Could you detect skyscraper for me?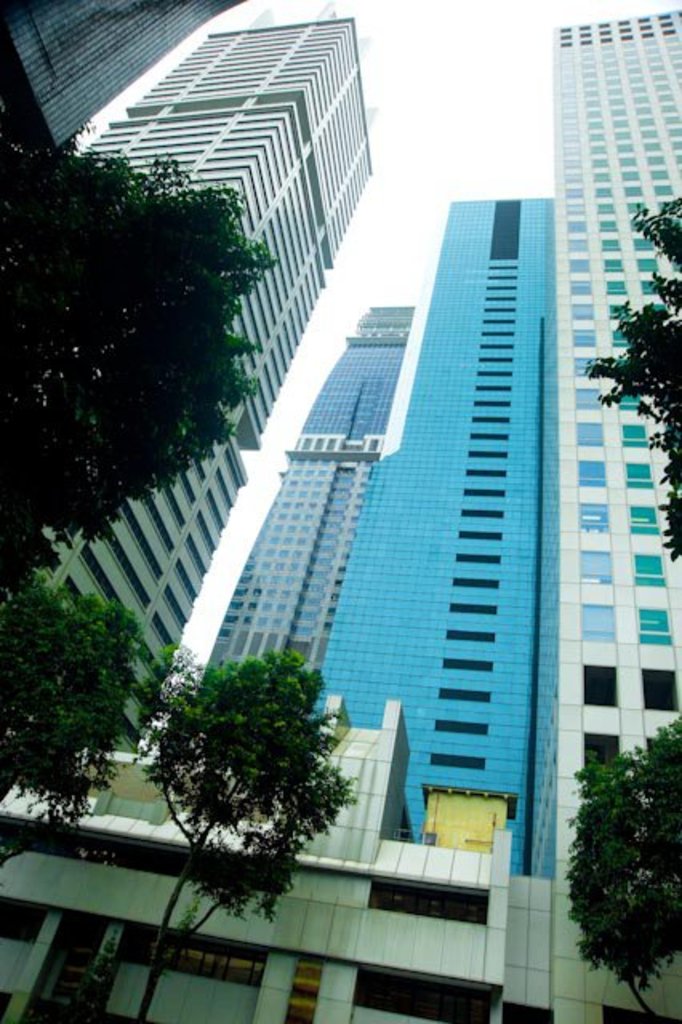
Detection result: x1=540 y1=11 x2=677 y2=1018.
